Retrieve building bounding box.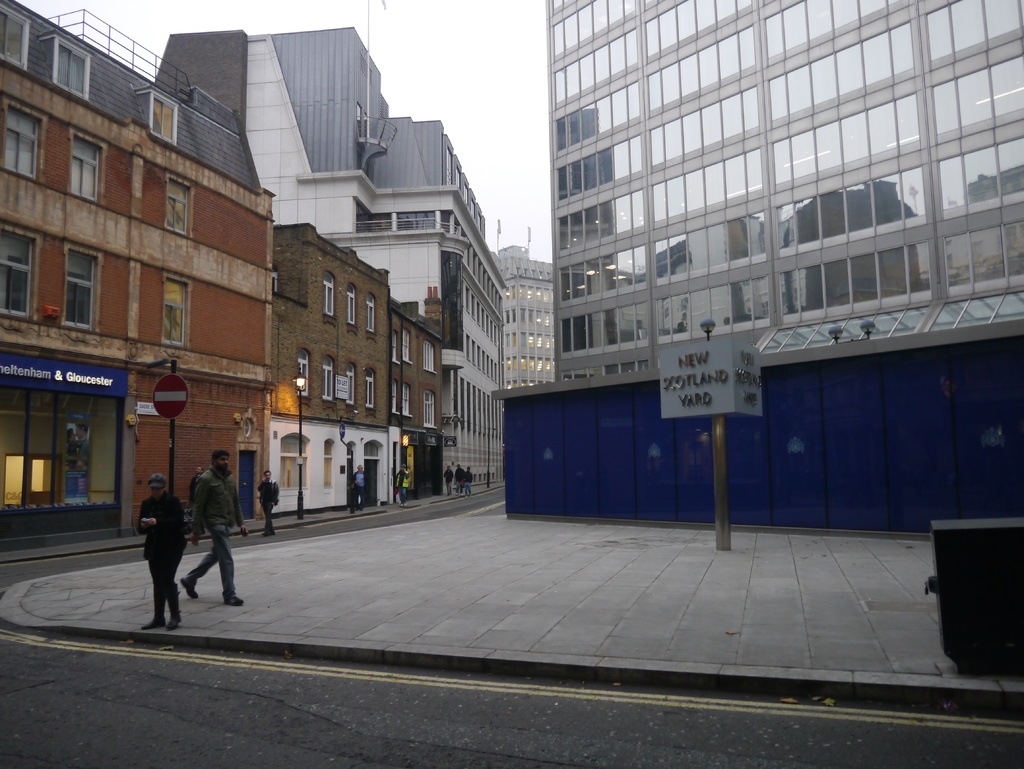
Bounding box: [394,297,442,503].
